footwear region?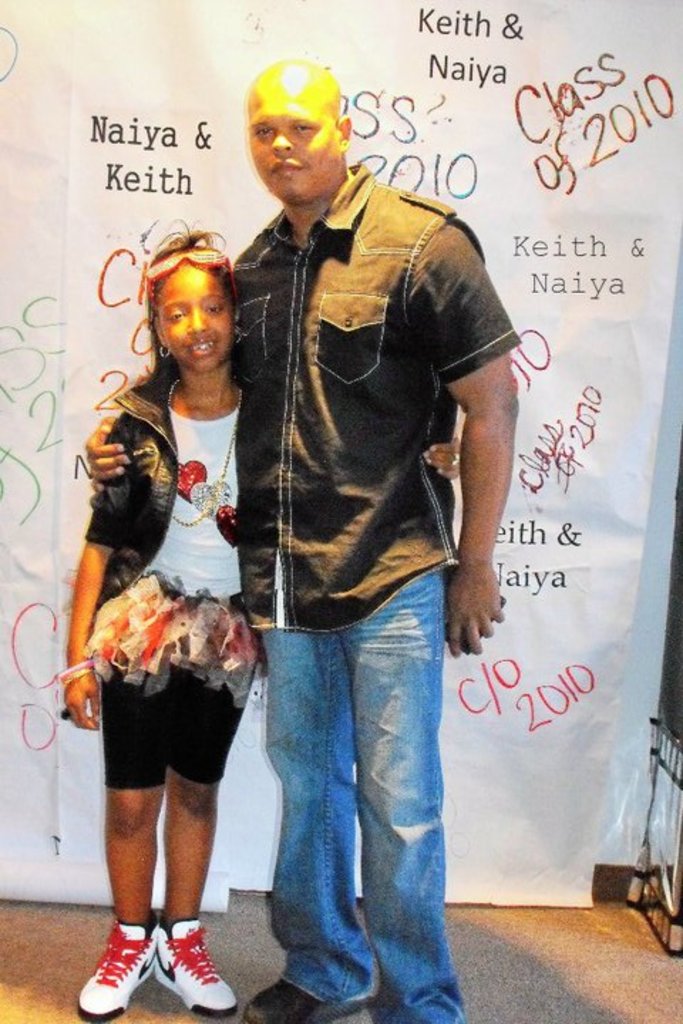
select_region(245, 977, 326, 1023)
